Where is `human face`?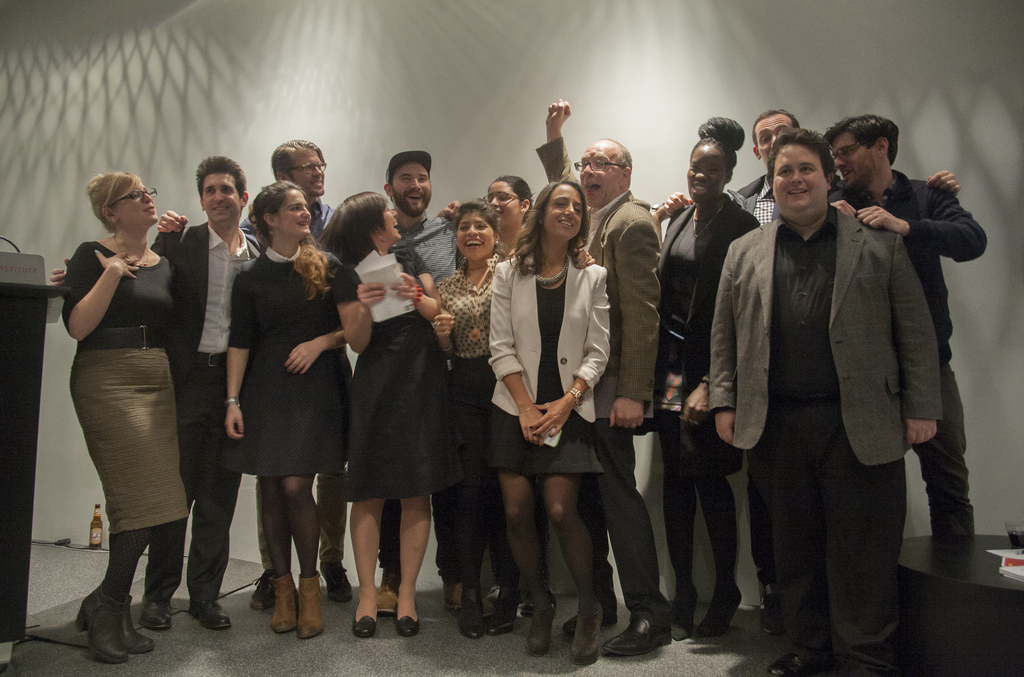
detection(492, 181, 523, 225).
